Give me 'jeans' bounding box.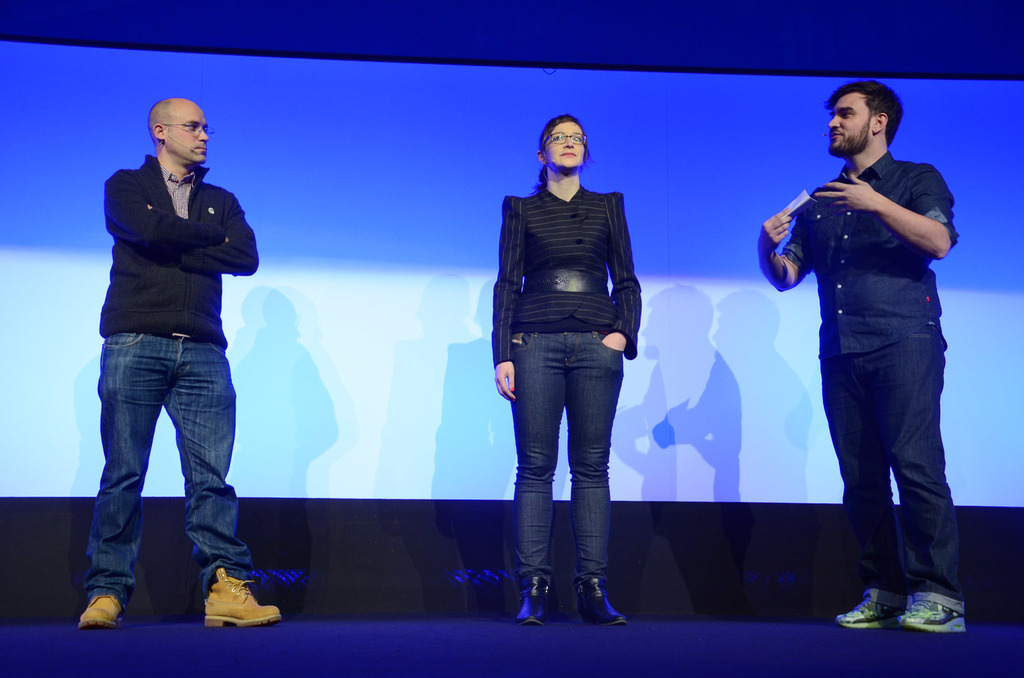
Rect(507, 332, 623, 583).
